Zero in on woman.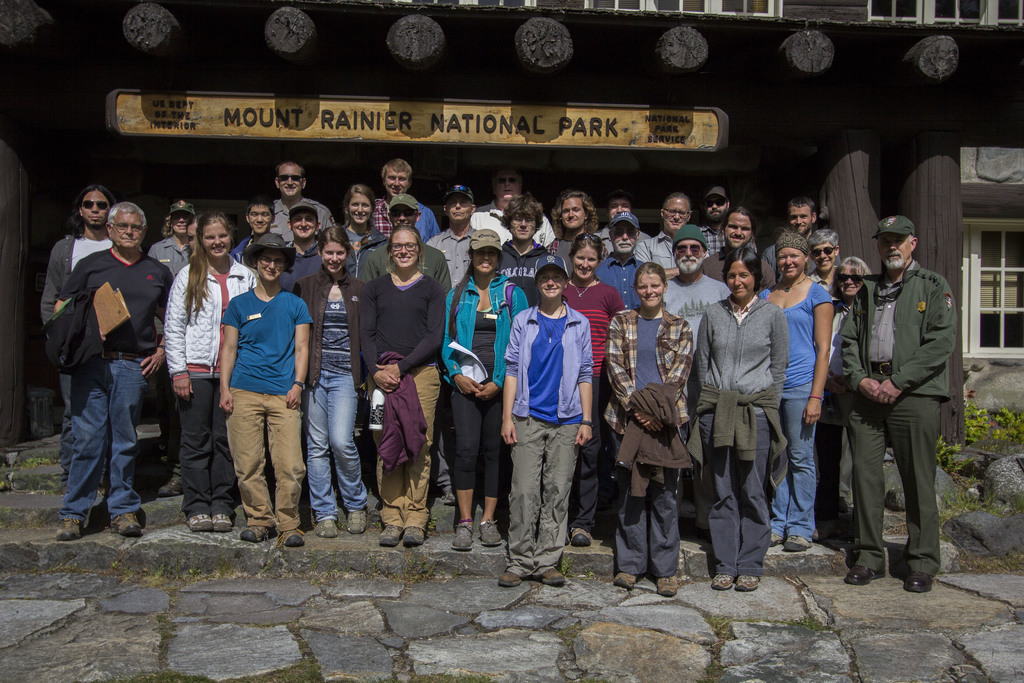
Zeroed in: l=360, t=226, r=447, b=548.
